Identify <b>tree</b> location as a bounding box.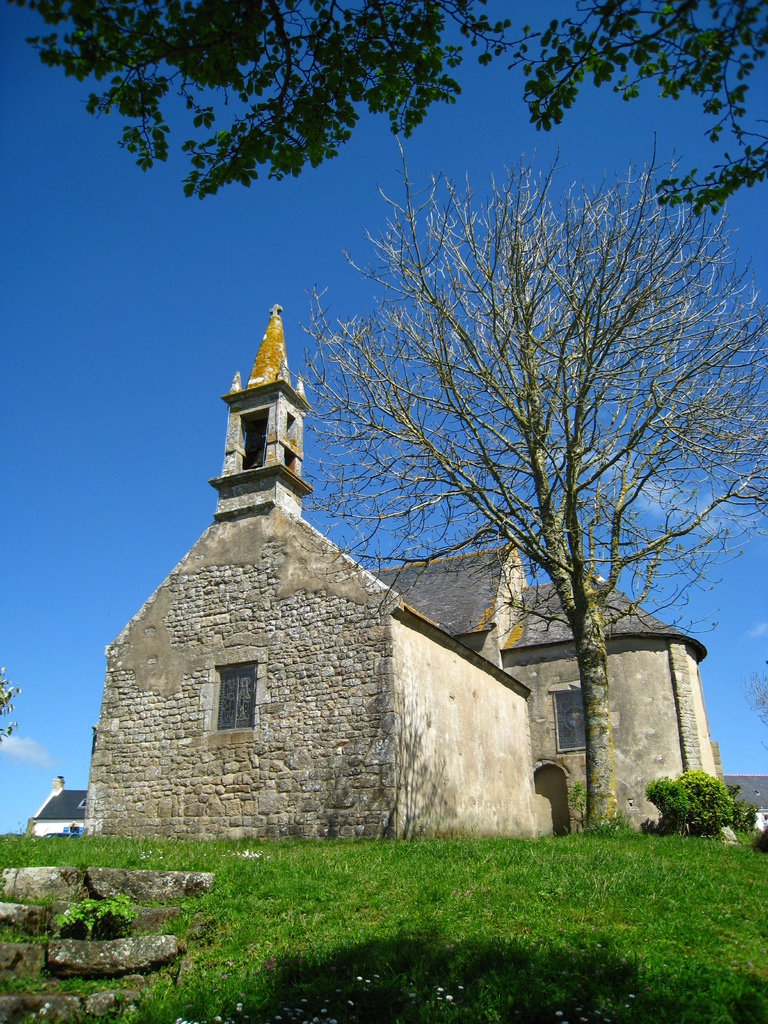
bbox=[0, 0, 767, 218].
